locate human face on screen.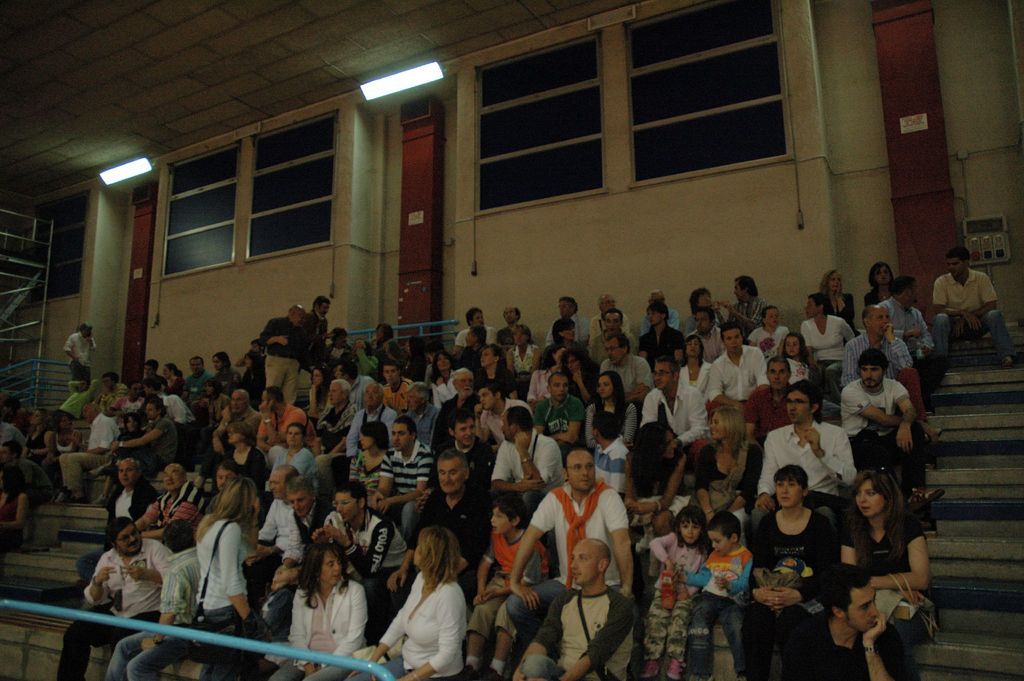
On screen at 593, 377, 611, 403.
